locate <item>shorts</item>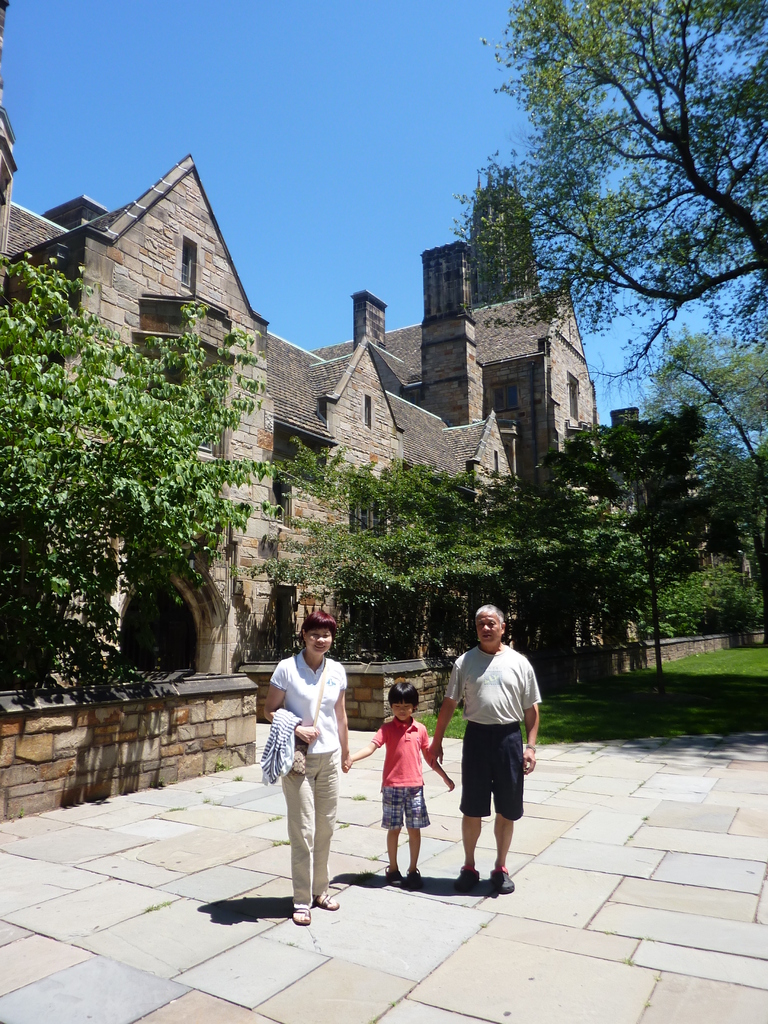
(x1=374, y1=787, x2=430, y2=831)
